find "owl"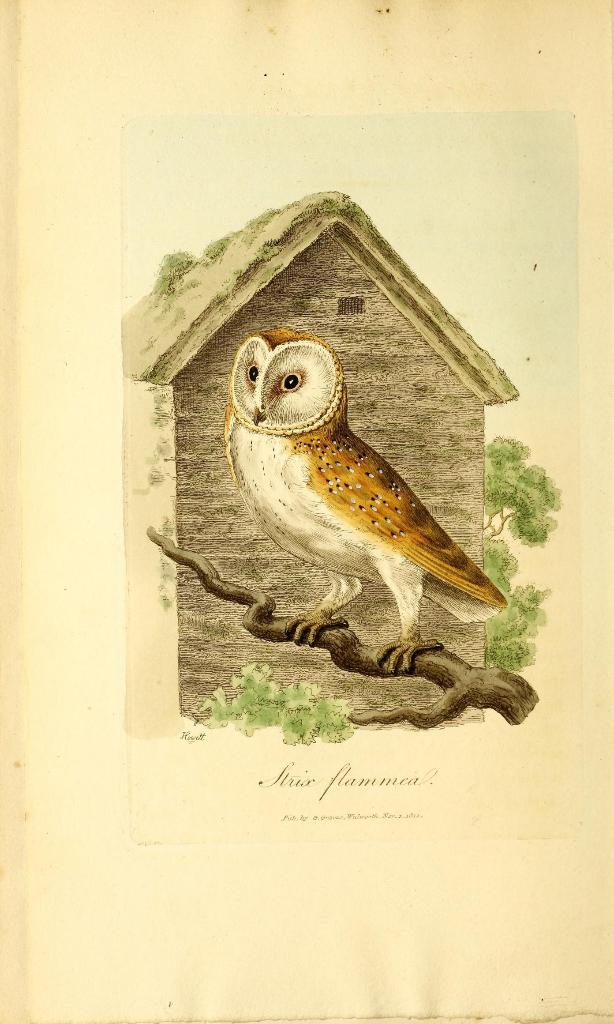
[223, 332, 512, 676]
